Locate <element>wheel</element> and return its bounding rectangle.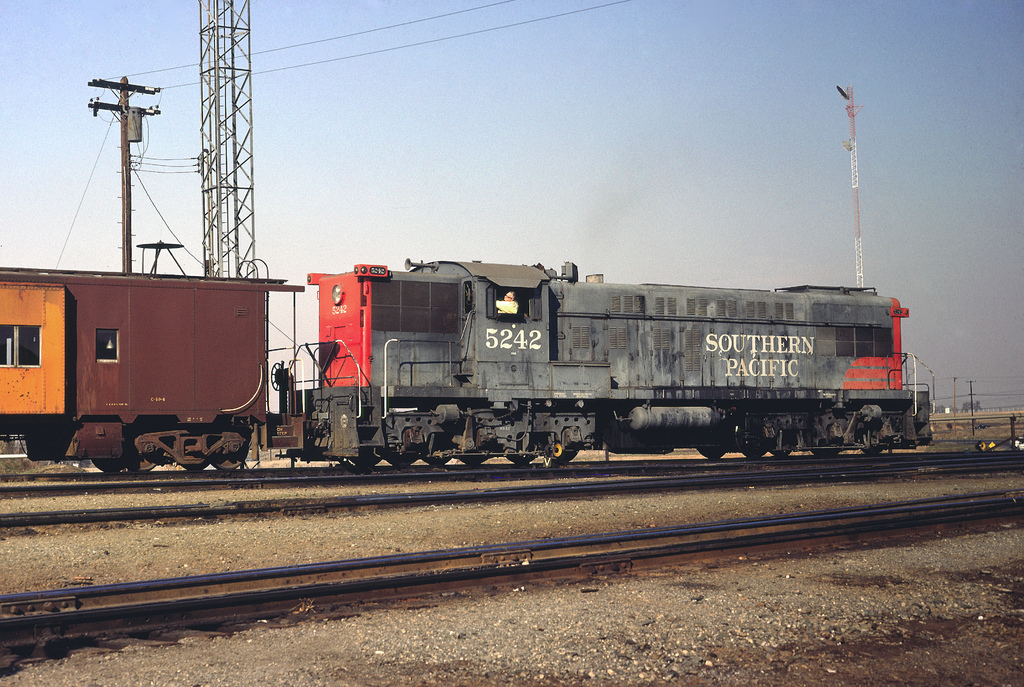
x1=90 y1=457 x2=123 y2=475.
